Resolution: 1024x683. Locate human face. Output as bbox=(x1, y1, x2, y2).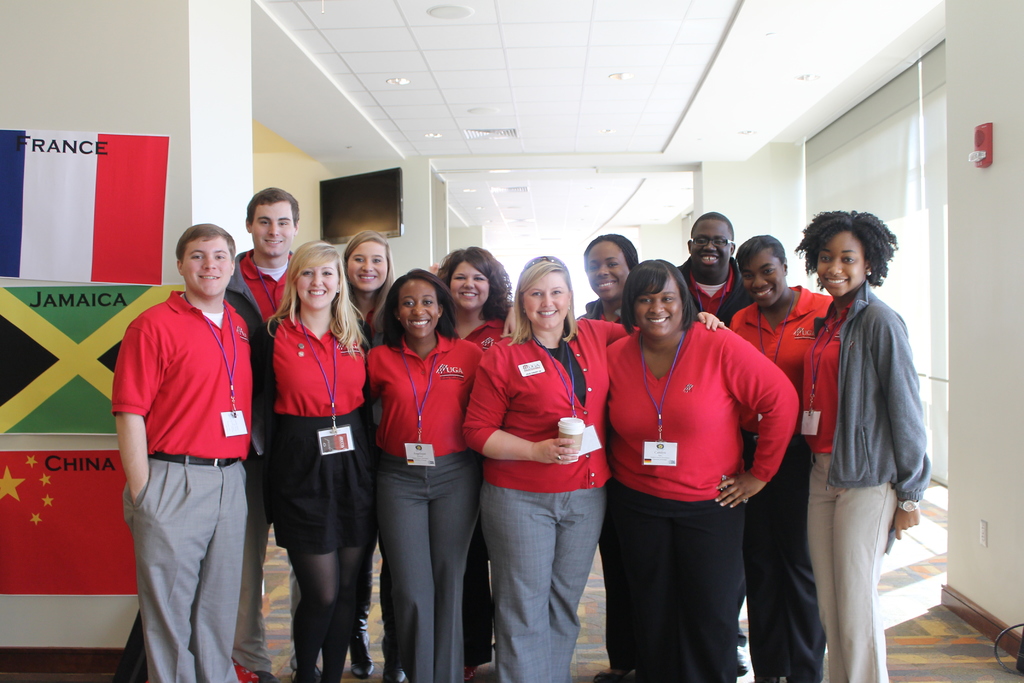
bbox=(345, 242, 387, 290).
